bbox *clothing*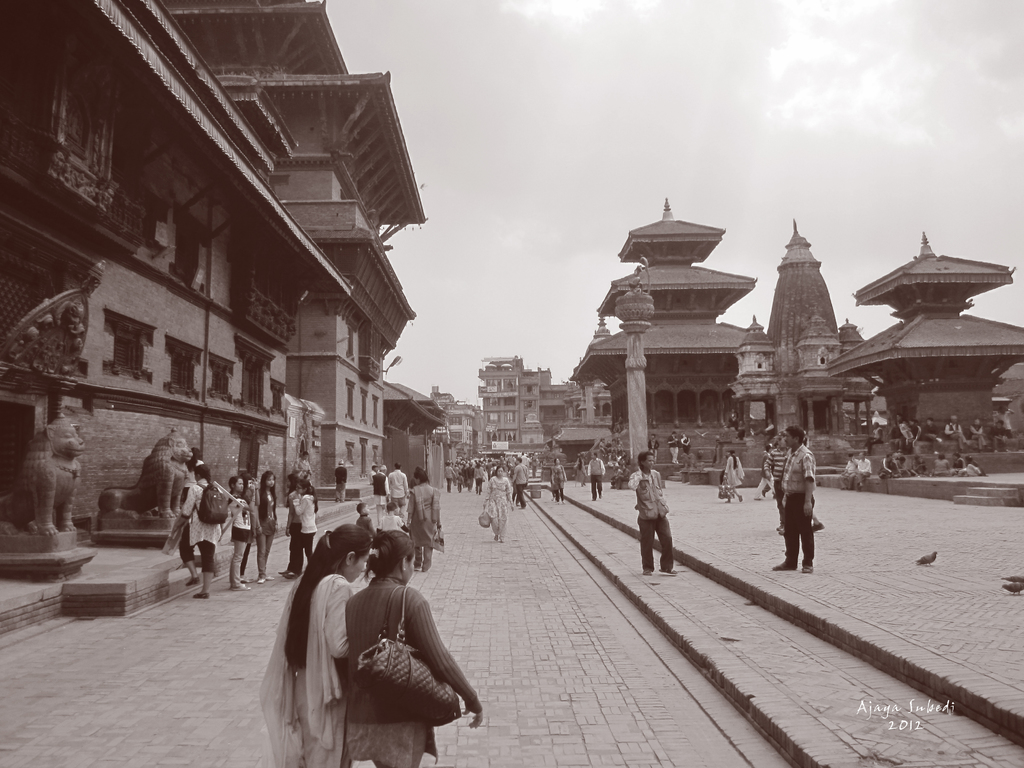
<box>406,484,439,570</box>
